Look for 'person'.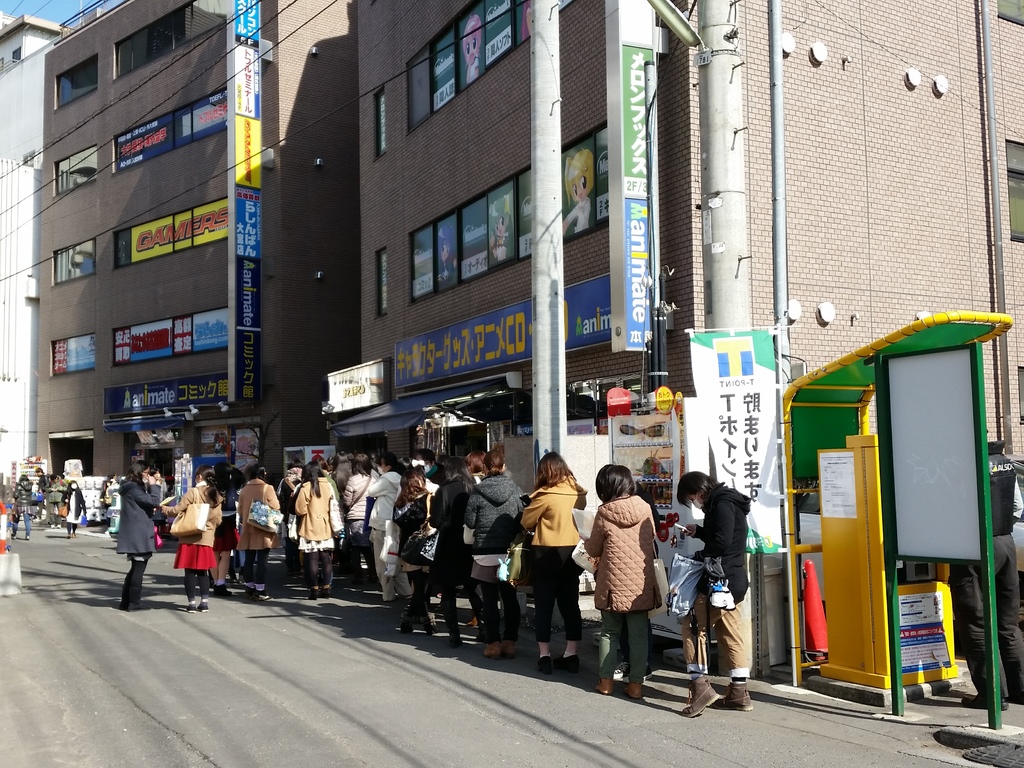
Found: 101:473:120:507.
